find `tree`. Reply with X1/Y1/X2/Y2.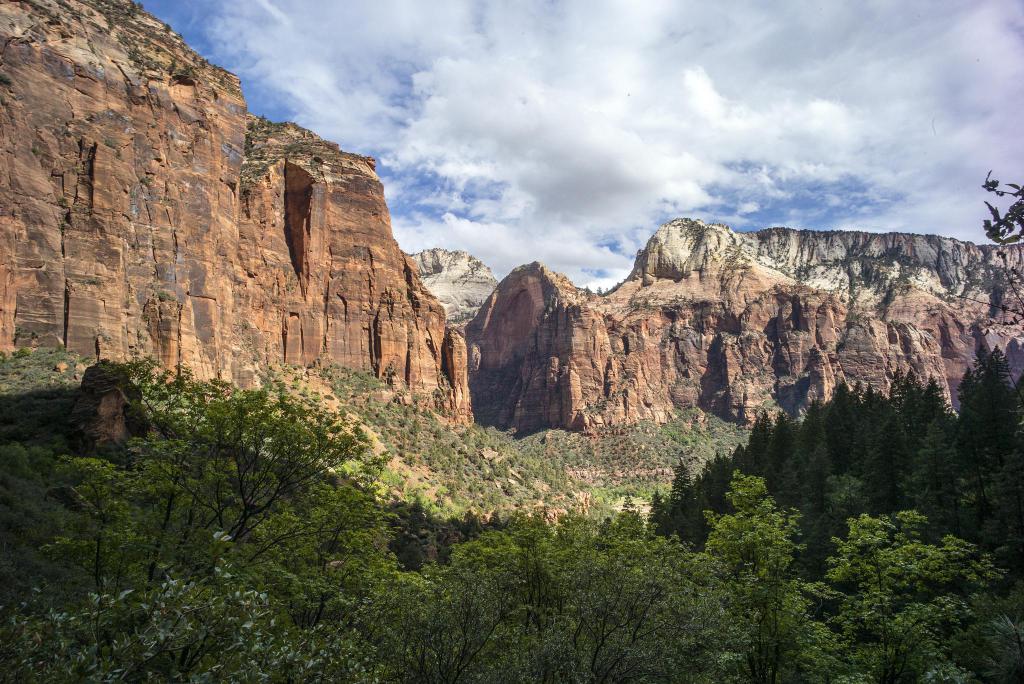
0/530/388/683.
